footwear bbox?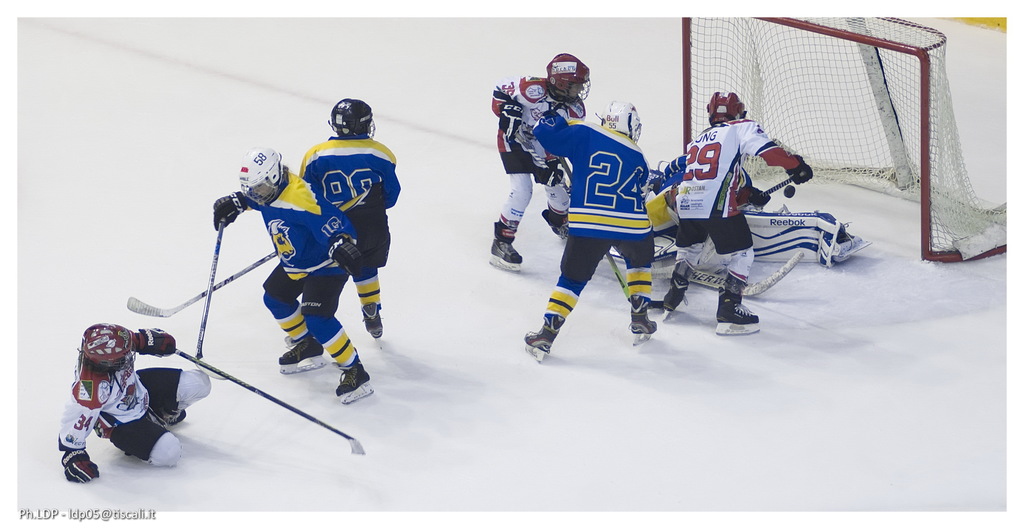
locate(488, 220, 524, 259)
